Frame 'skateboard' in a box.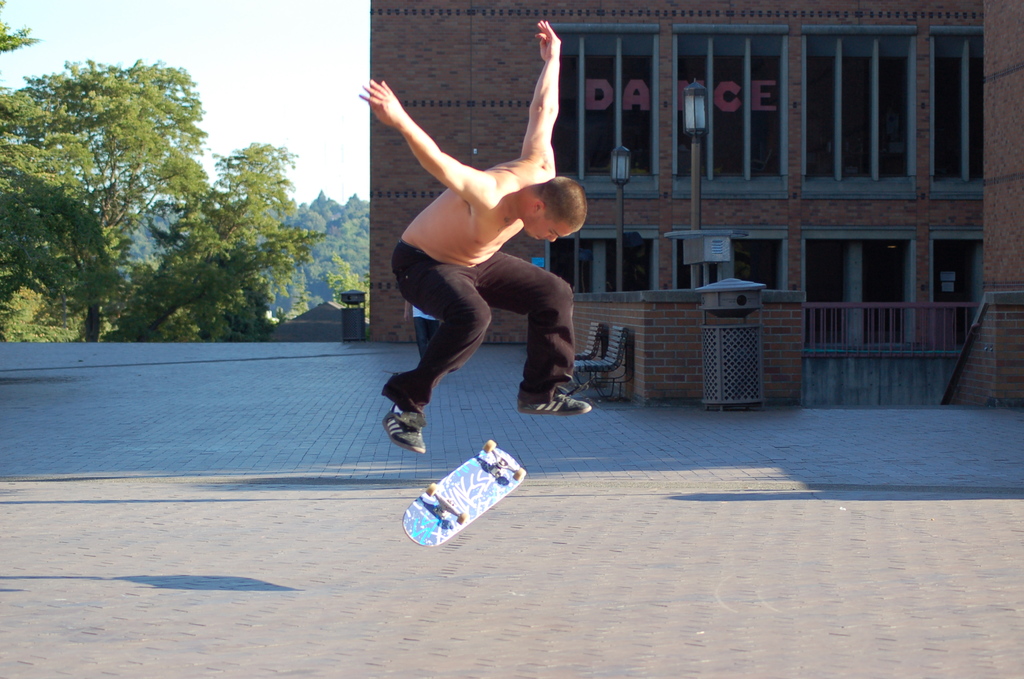
[x1=389, y1=442, x2=530, y2=551].
